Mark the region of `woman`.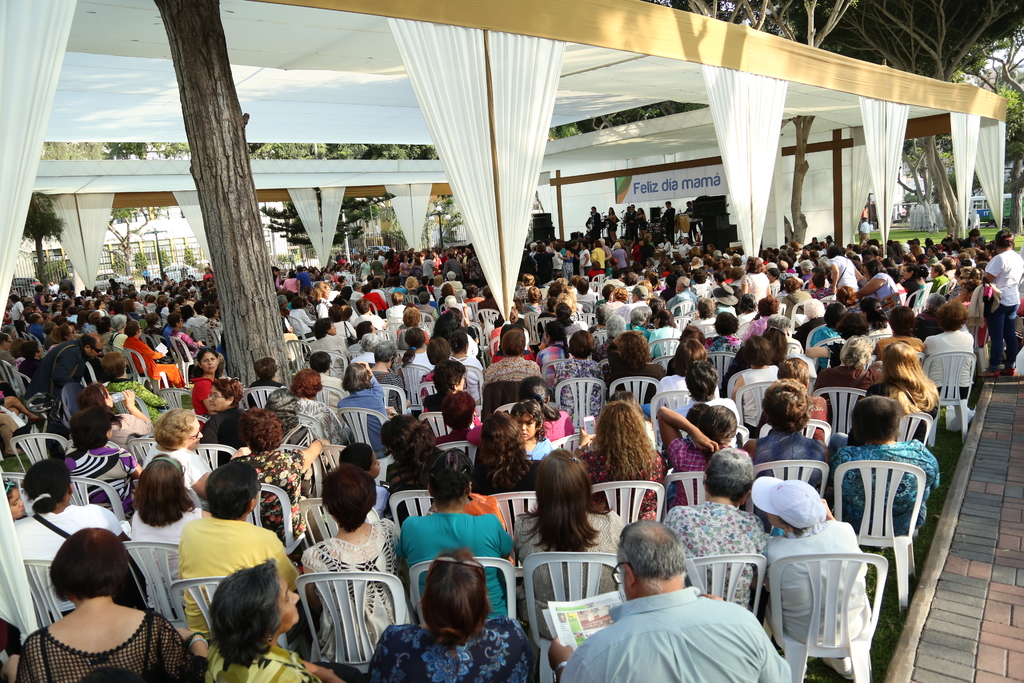
Region: (x1=479, y1=334, x2=544, y2=390).
